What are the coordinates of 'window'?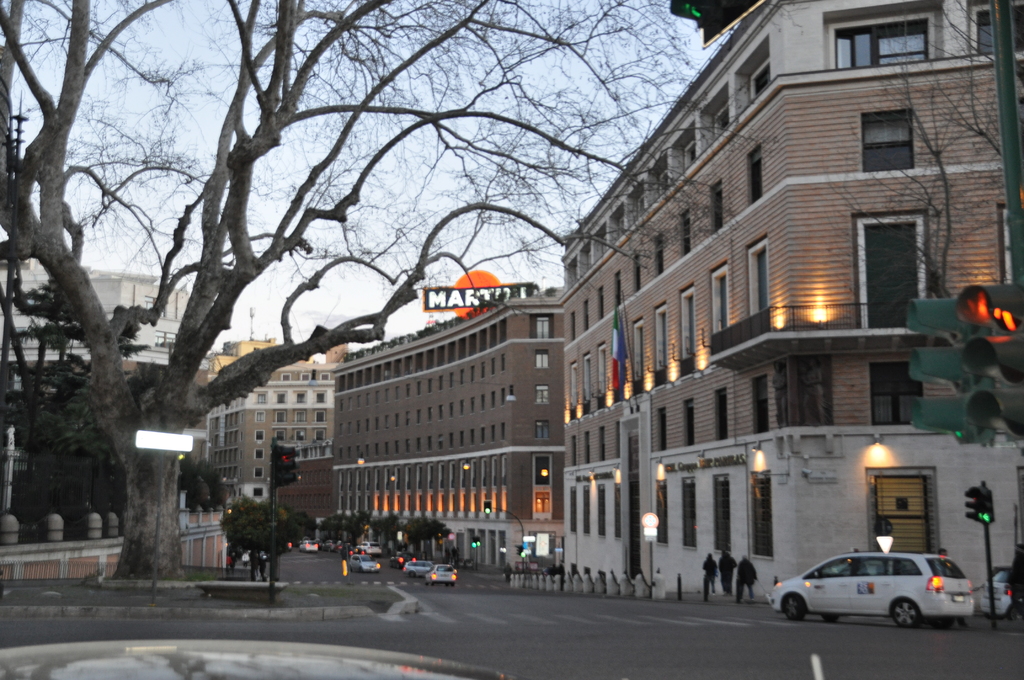
422, 382, 427, 395.
